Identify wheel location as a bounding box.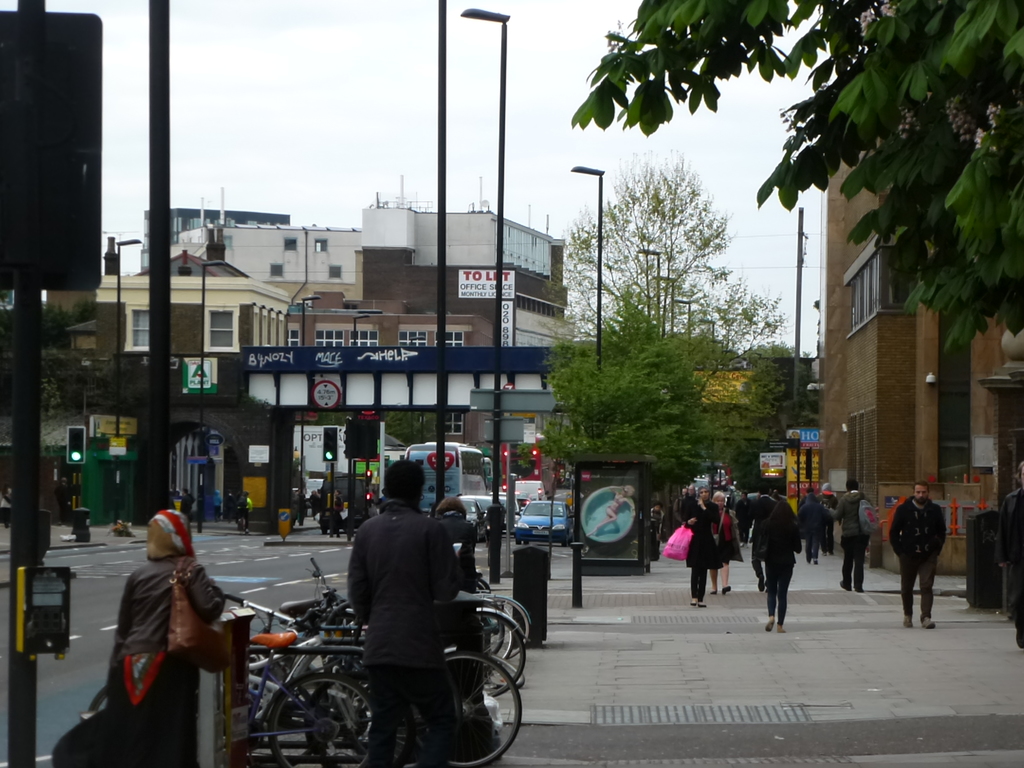
266, 669, 375, 767.
